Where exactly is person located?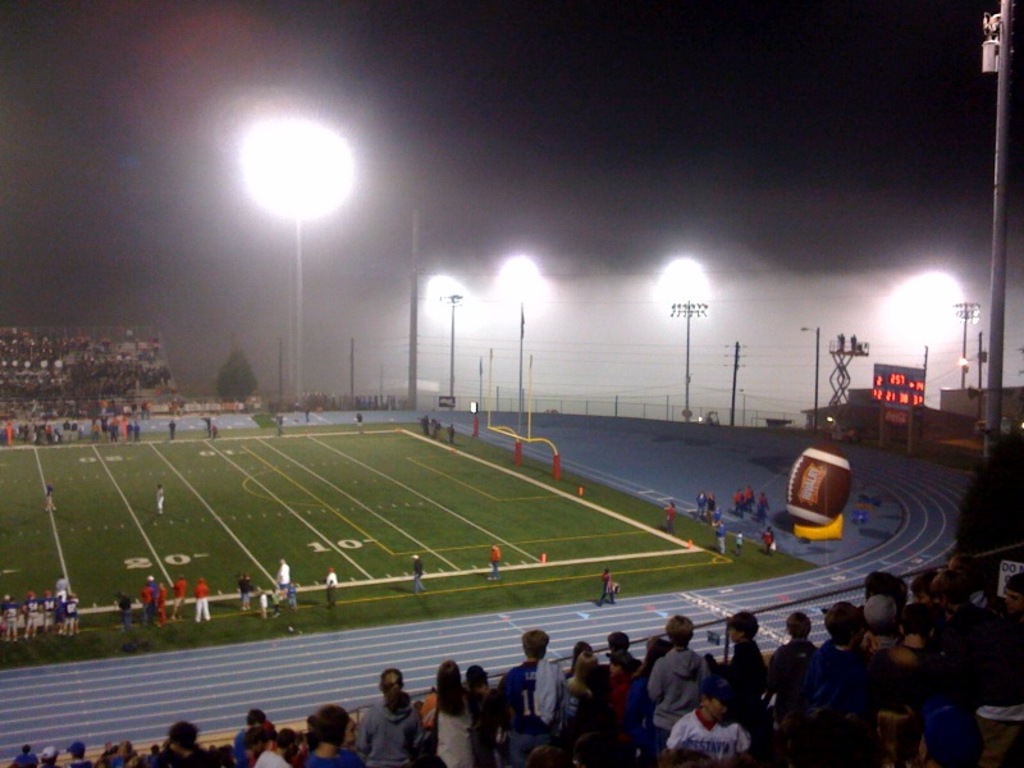
Its bounding box is select_region(412, 549, 426, 595).
